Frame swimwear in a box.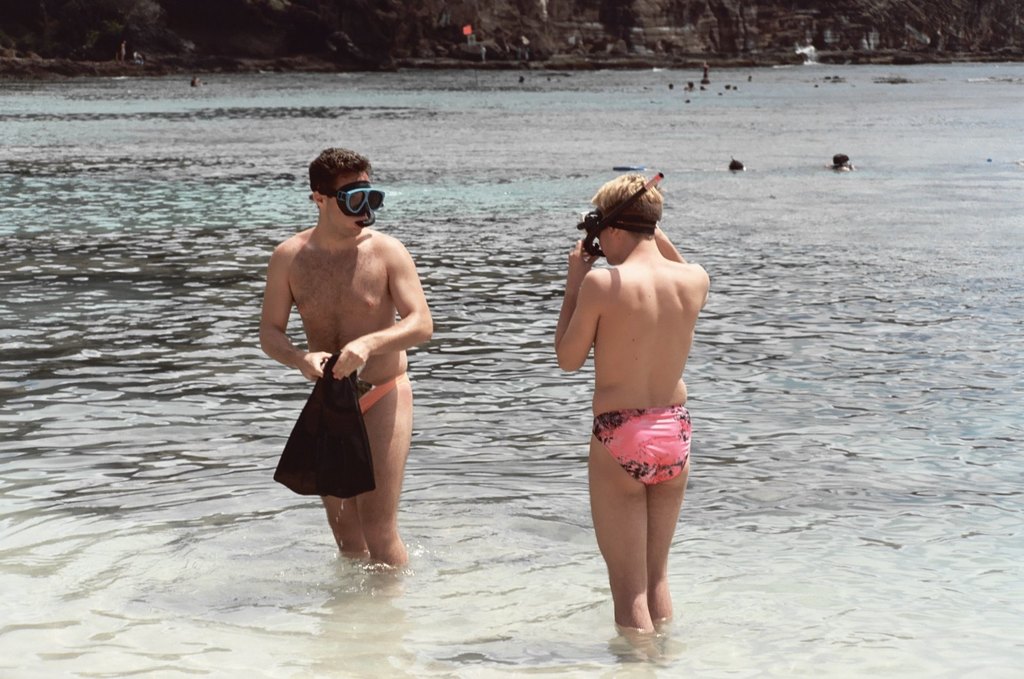
pyautogui.locateOnScreen(354, 372, 412, 427).
